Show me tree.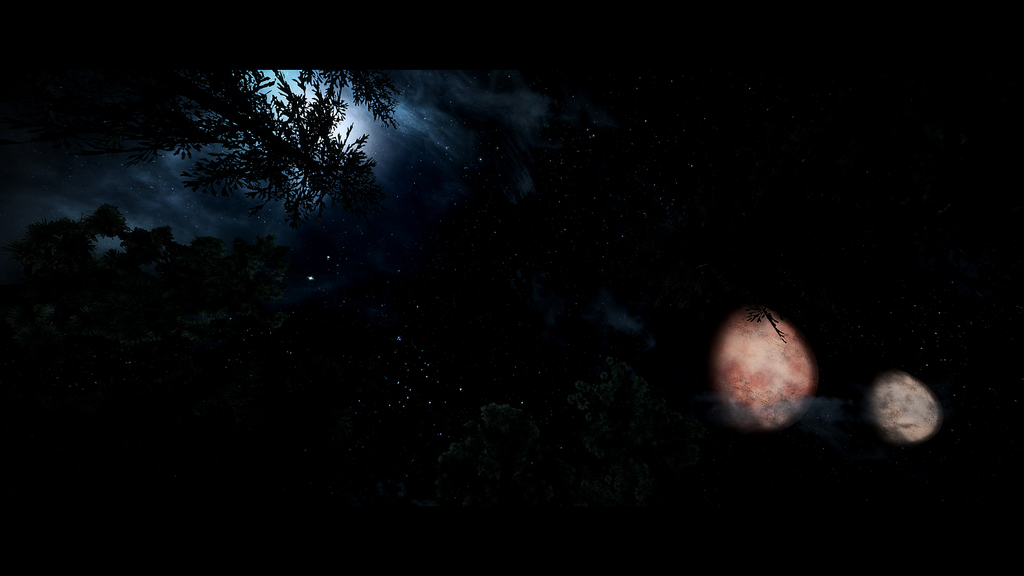
tree is here: bbox=[136, 65, 394, 224].
